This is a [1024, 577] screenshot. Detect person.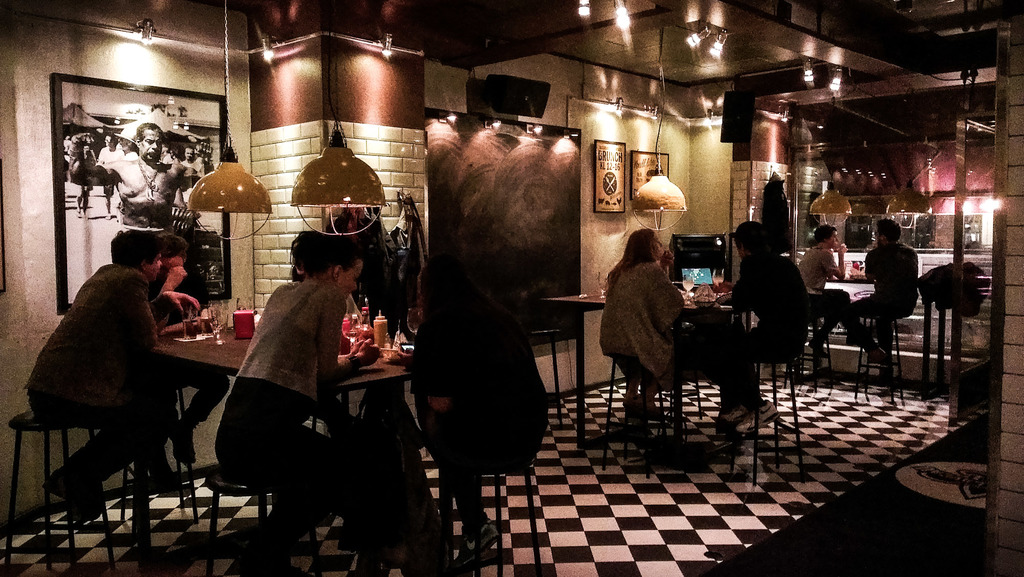
region(67, 120, 204, 232).
